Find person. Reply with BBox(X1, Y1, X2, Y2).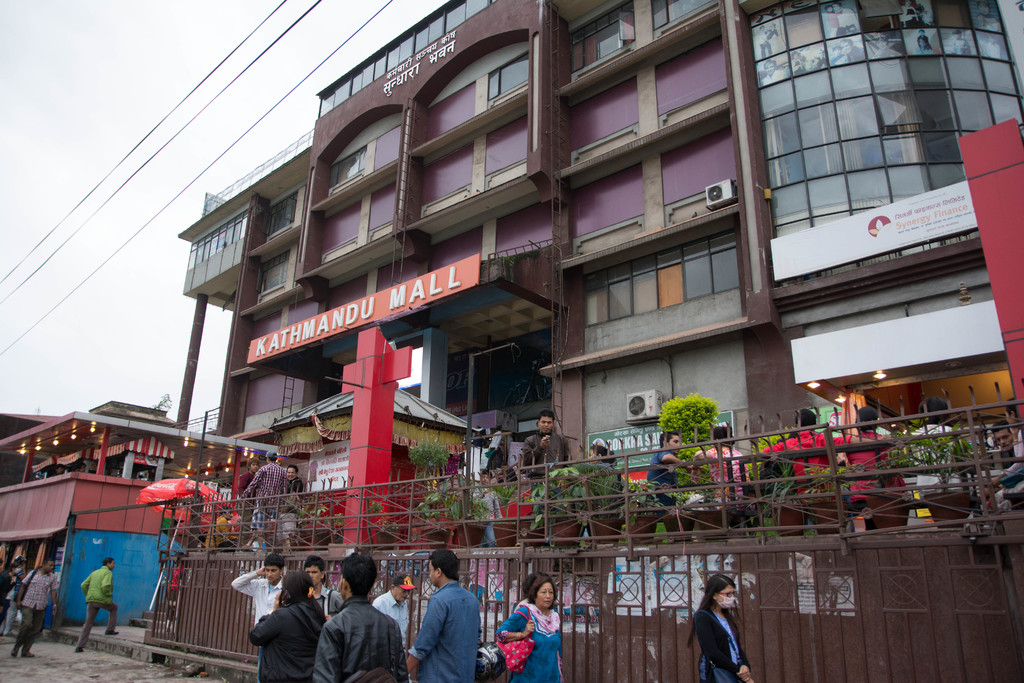
BBox(842, 404, 913, 527).
